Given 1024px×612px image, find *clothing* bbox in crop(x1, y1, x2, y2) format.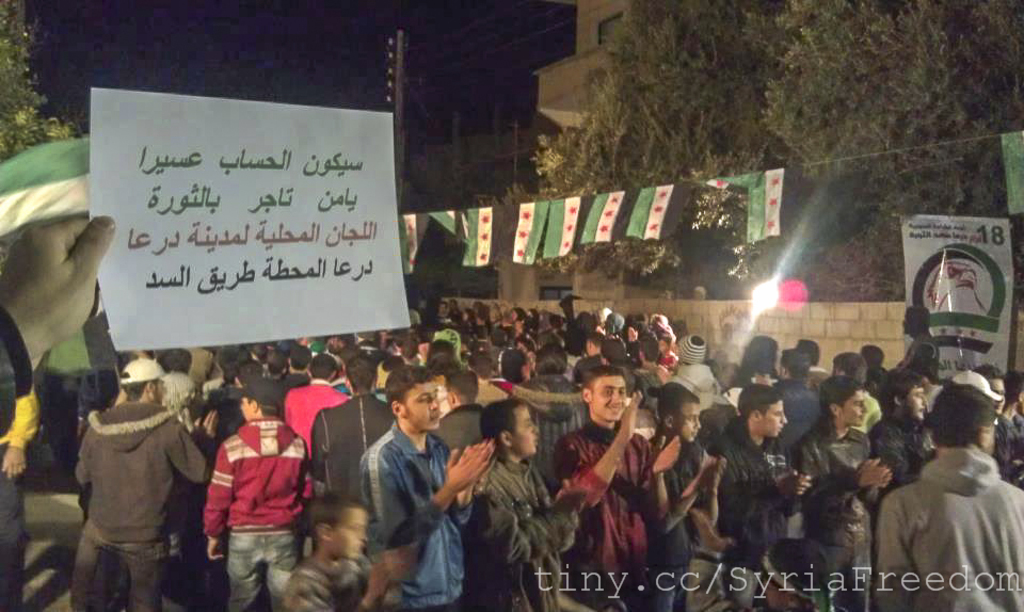
crop(866, 409, 933, 489).
